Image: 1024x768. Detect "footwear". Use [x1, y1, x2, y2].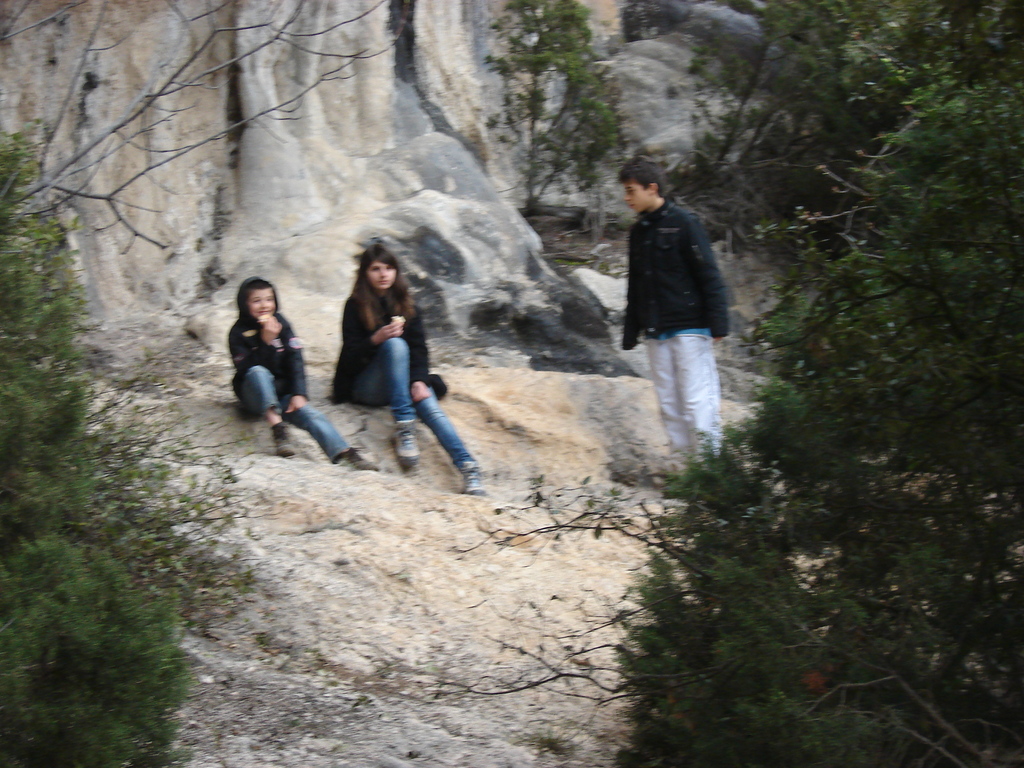
[268, 417, 296, 462].
